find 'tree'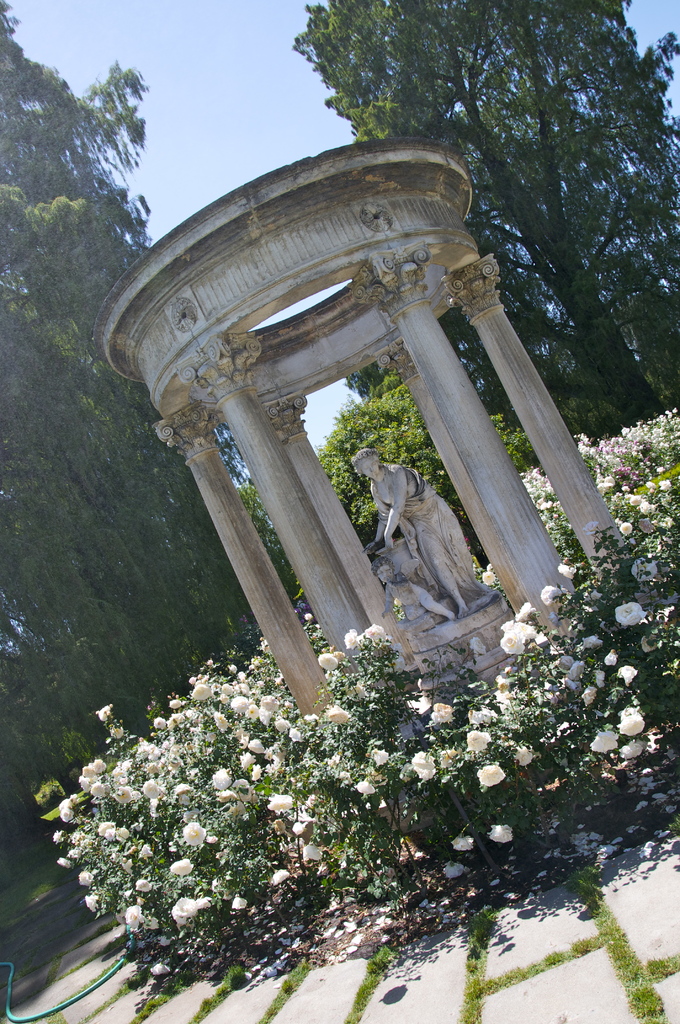
0, 0, 305, 827
